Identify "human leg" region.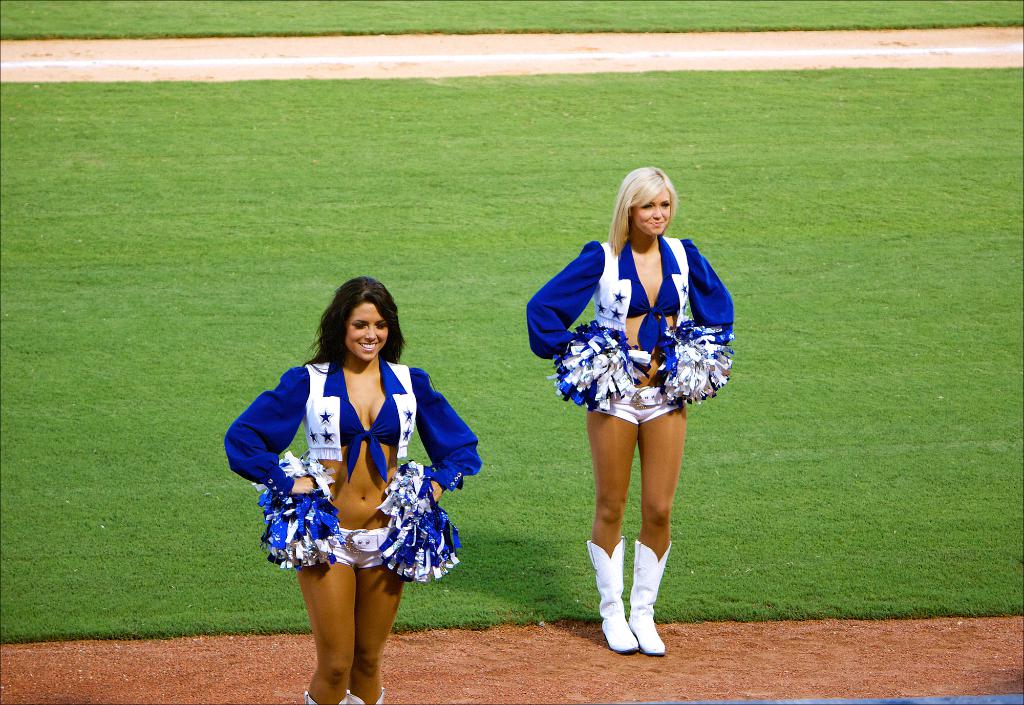
Region: 640/401/684/652.
